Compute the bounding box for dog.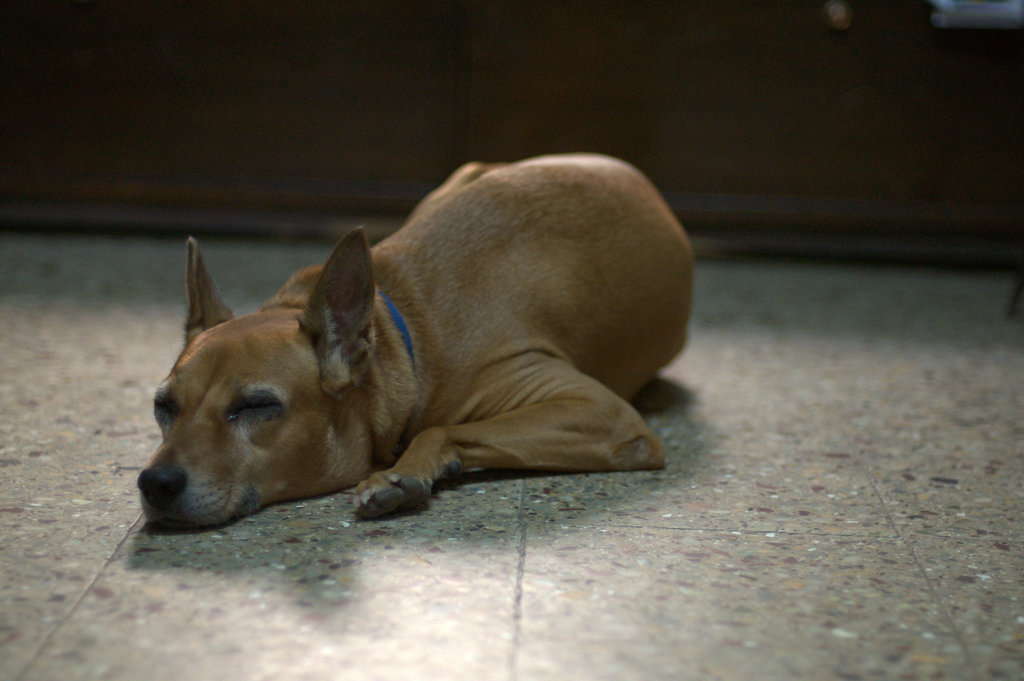
[x1=134, y1=151, x2=696, y2=533].
